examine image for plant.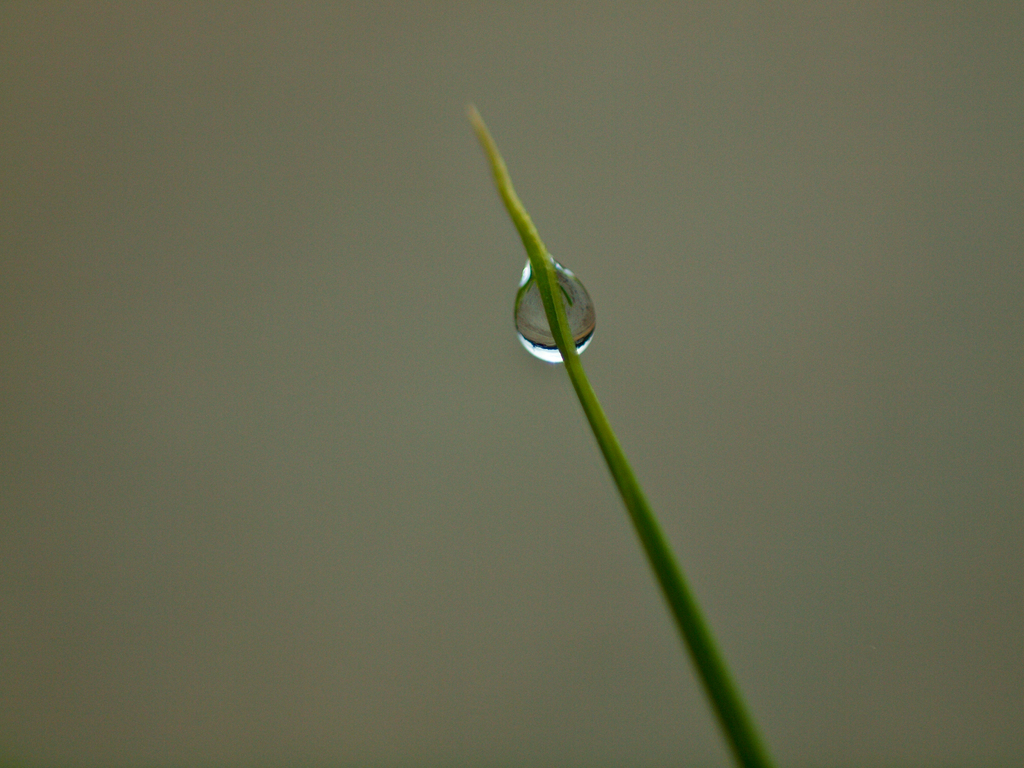
Examination result: bbox(463, 100, 776, 767).
